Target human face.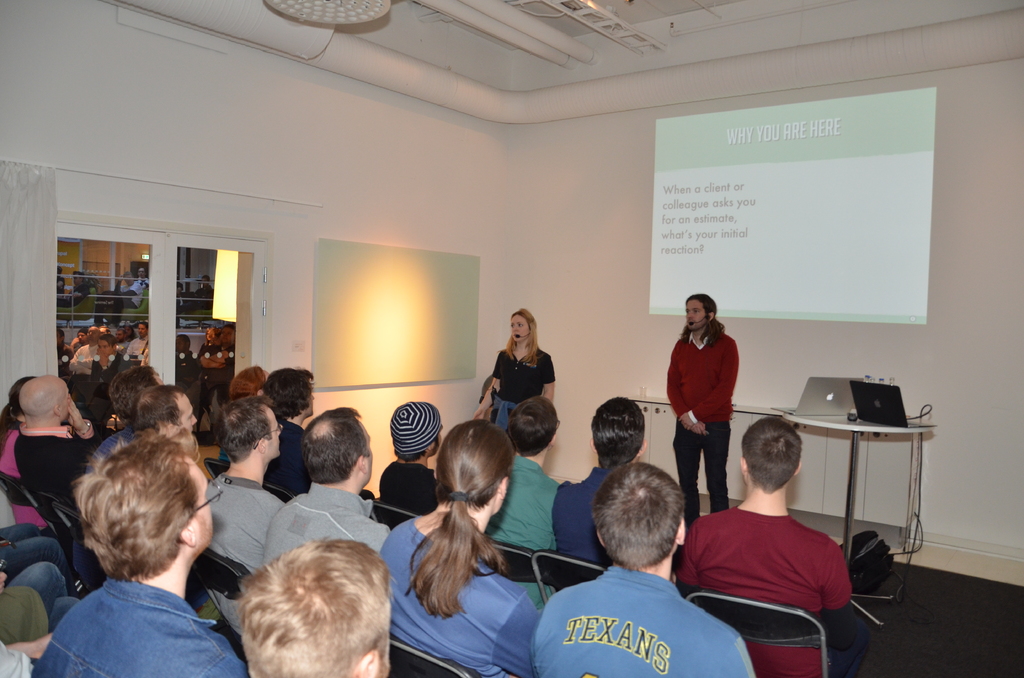
Target region: bbox=(687, 295, 709, 328).
